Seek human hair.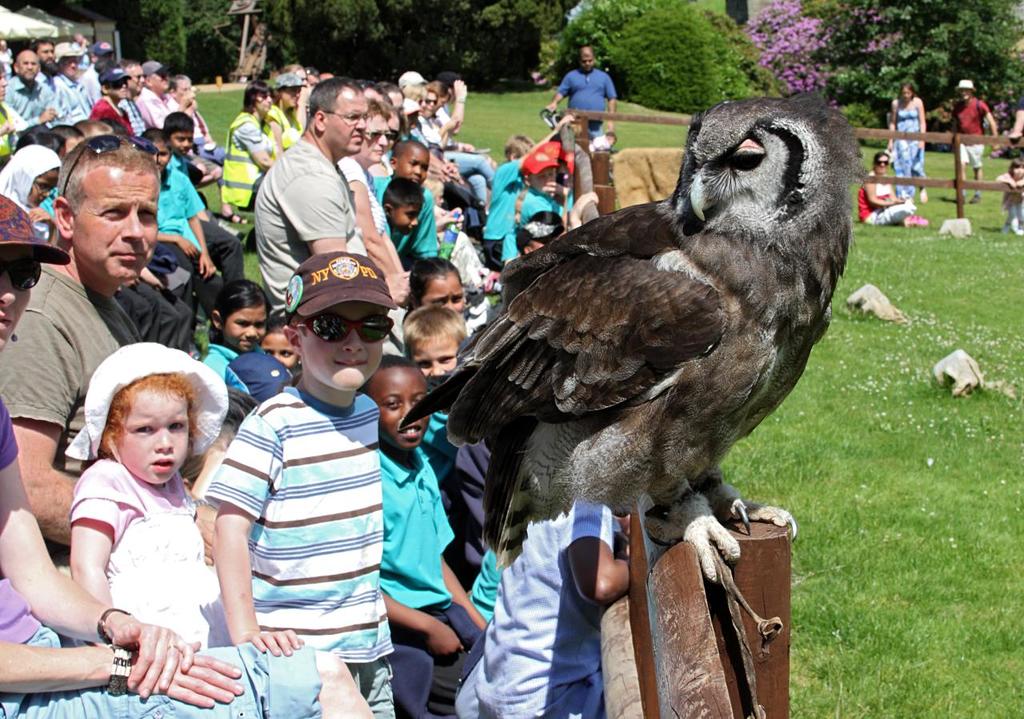
(left=899, top=80, right=918, bottom=102).
